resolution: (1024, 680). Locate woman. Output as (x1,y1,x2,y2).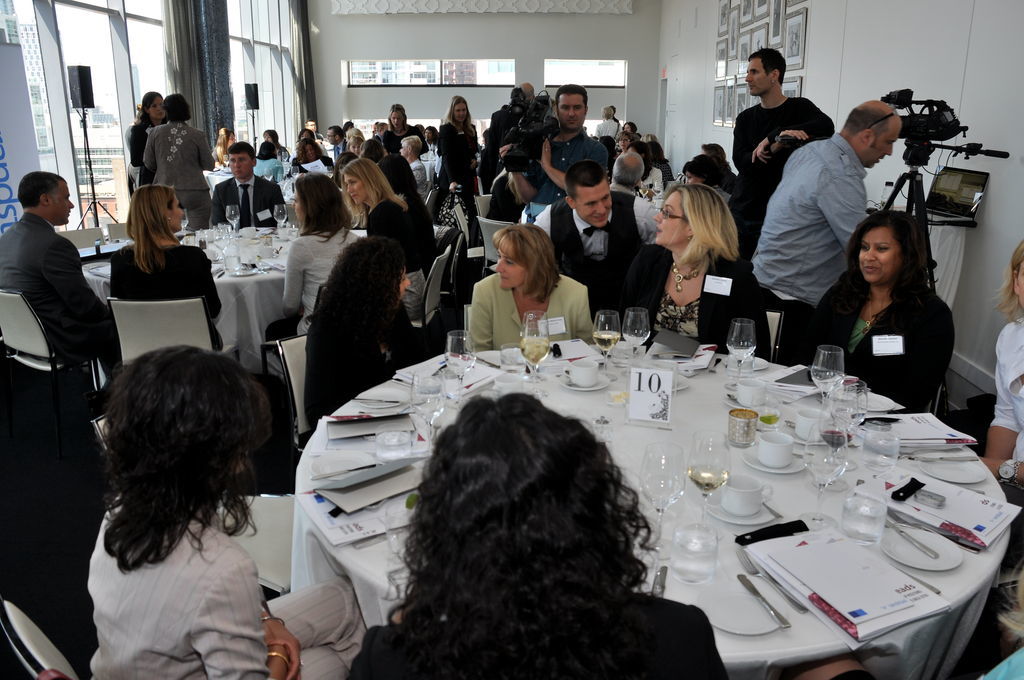
(303,234,453,437).
